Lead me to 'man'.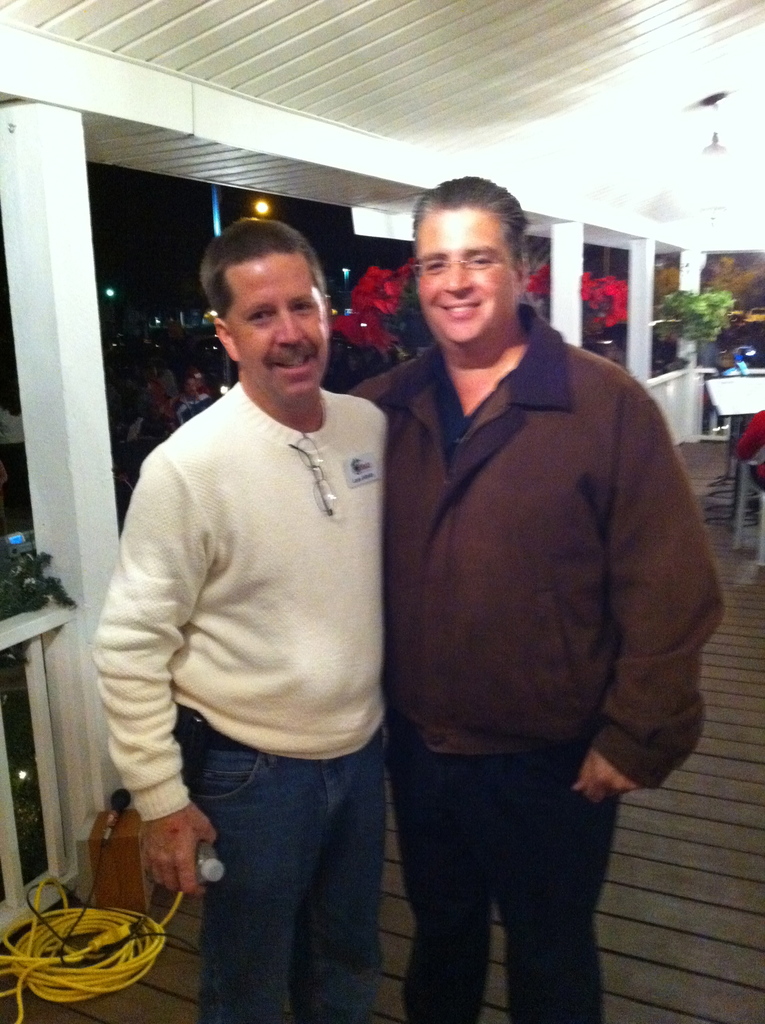
Lead to crop(83, 216, 395, 1023).
